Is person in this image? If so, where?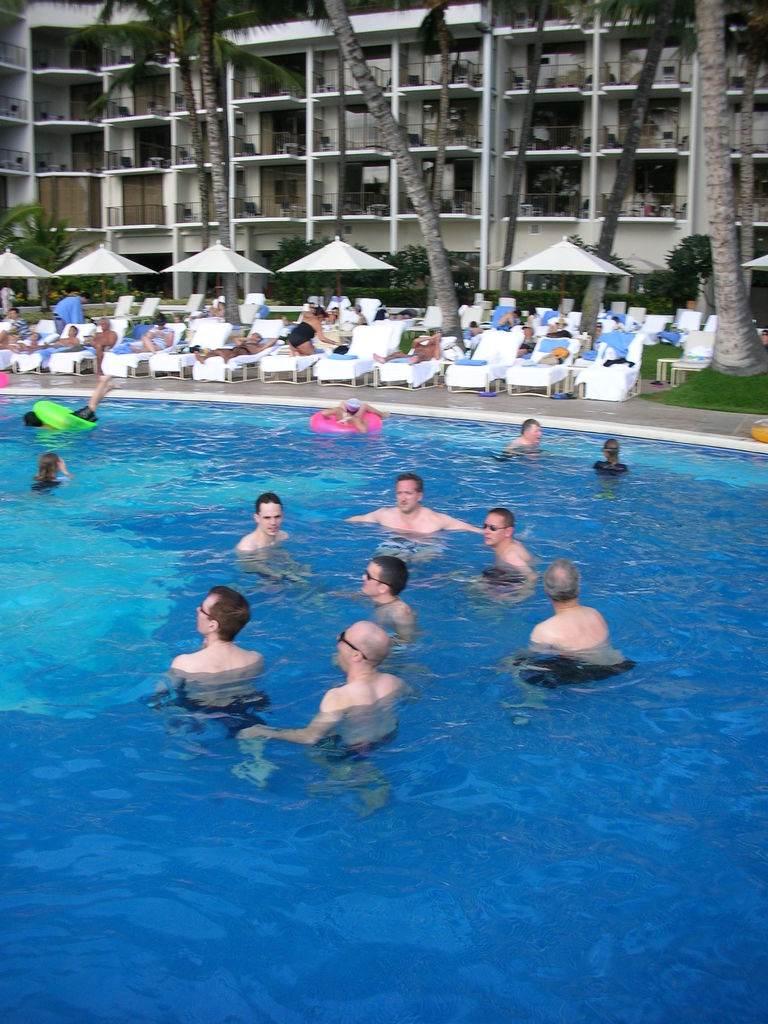
Yes, at crop(0, 305, 28, 354).
